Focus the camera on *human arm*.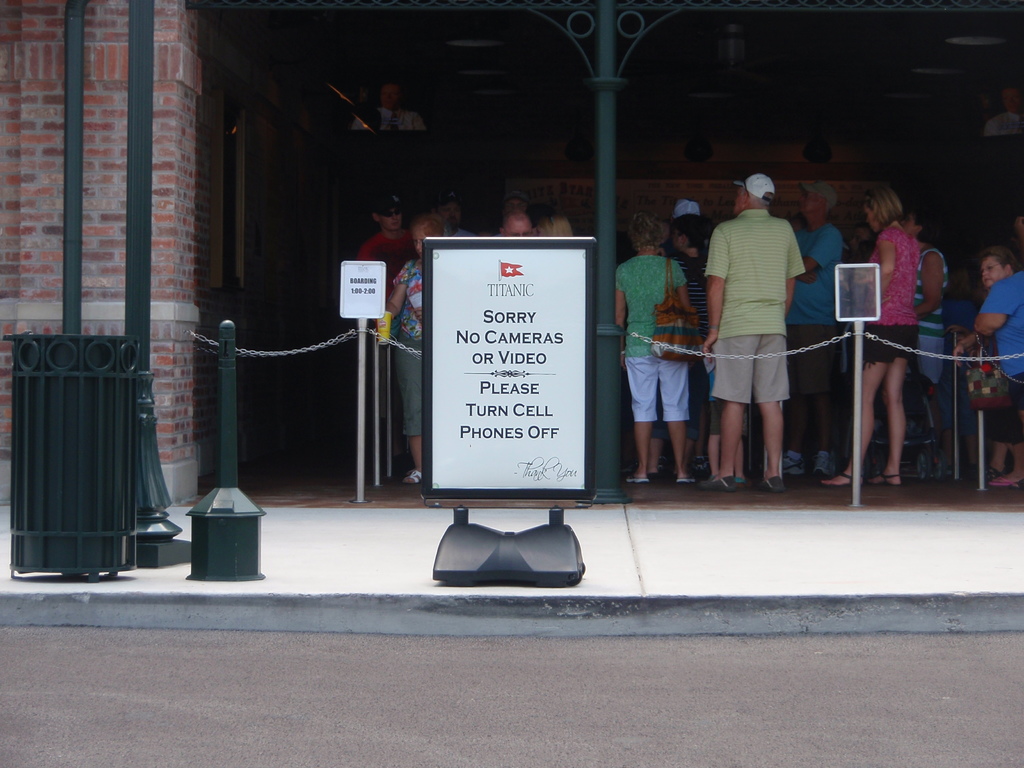
Focus region: {"x1": 969, "y1": 280, "x2": 1010, "y2": 341}.
